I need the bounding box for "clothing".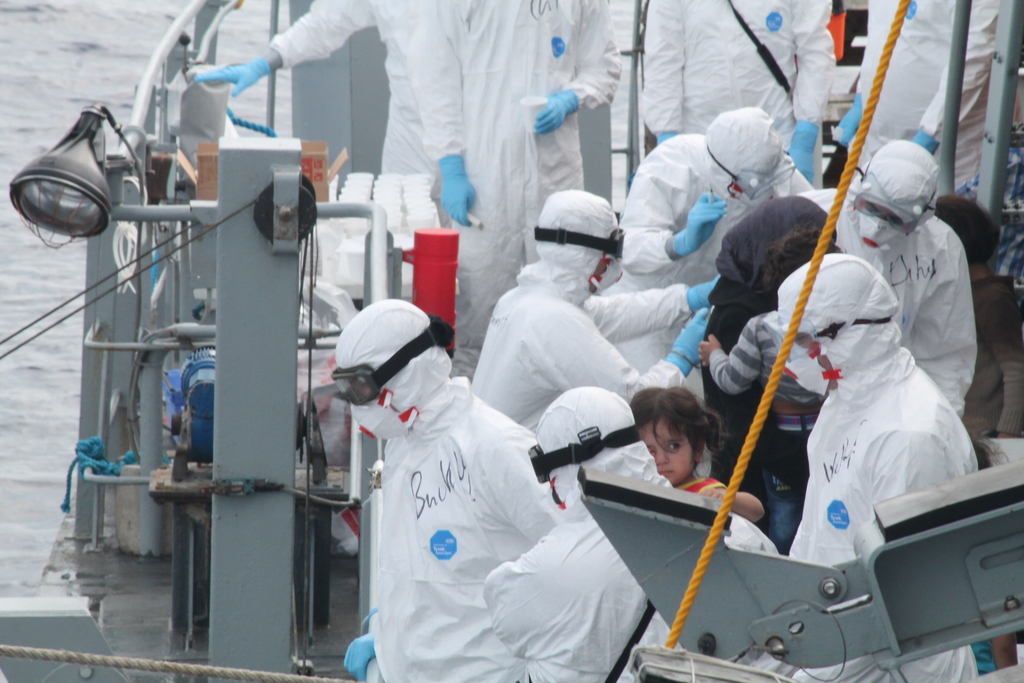
Here it is: <box>650,0,847,142</box>.
